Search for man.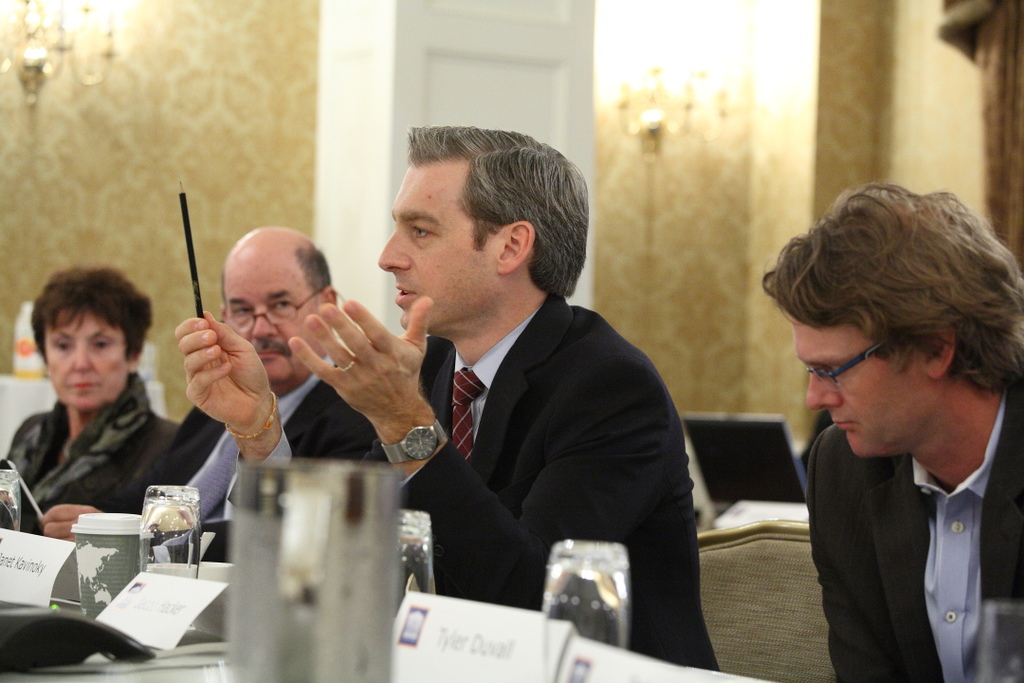
Found at left=174, top=121, right=719, bottom=671.
